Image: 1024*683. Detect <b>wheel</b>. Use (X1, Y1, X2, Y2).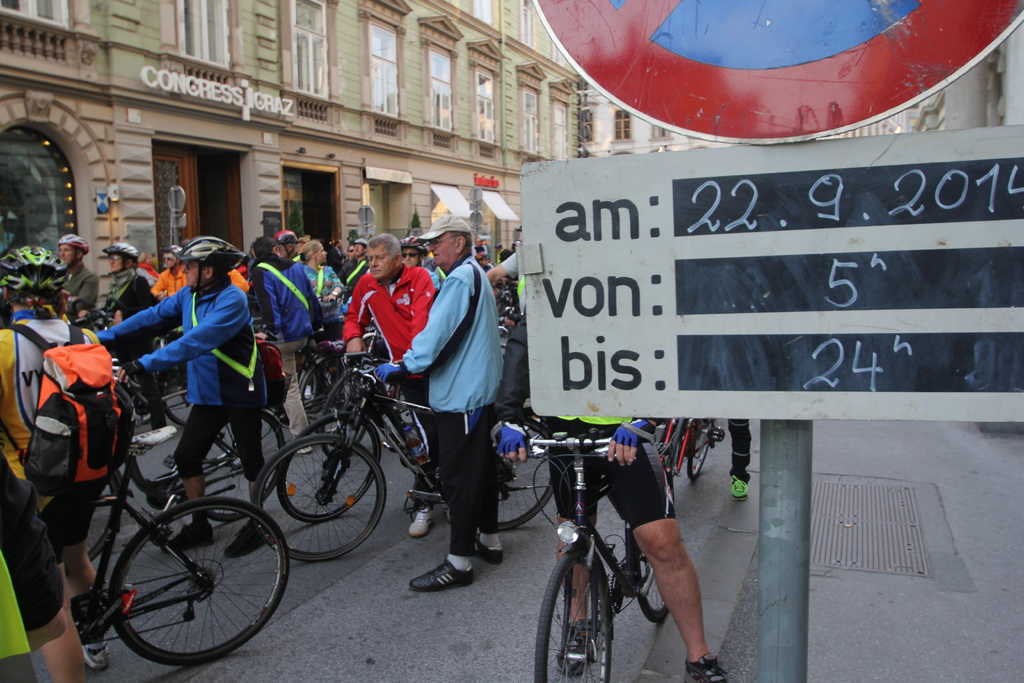
(161, 372, 197, 425).
